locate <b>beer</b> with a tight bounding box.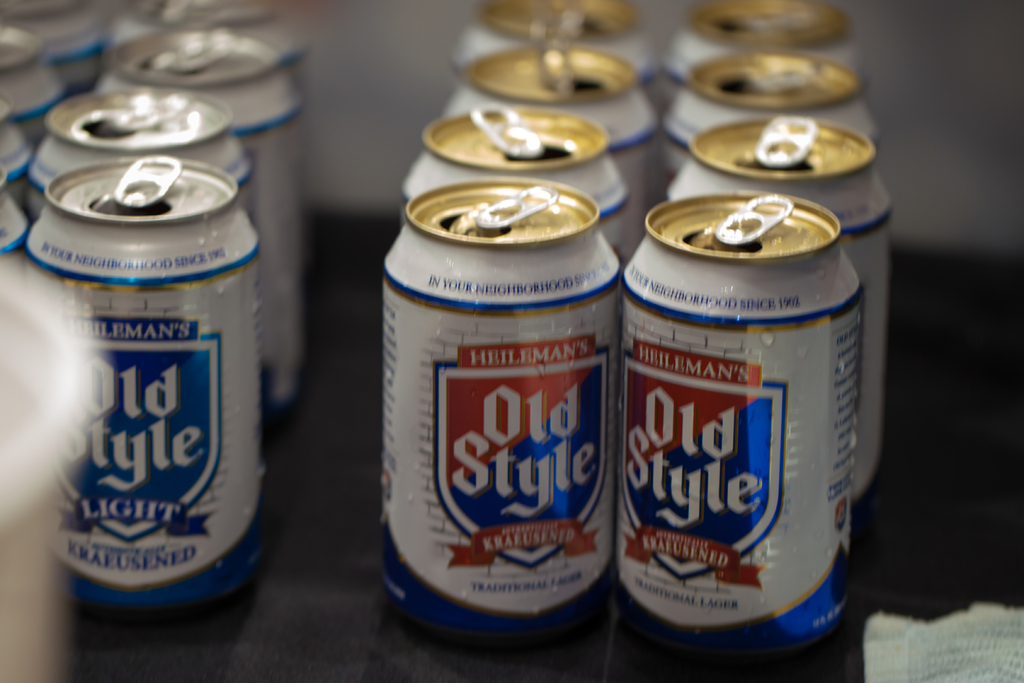
<region>23, 149, 268, 609</region>.
